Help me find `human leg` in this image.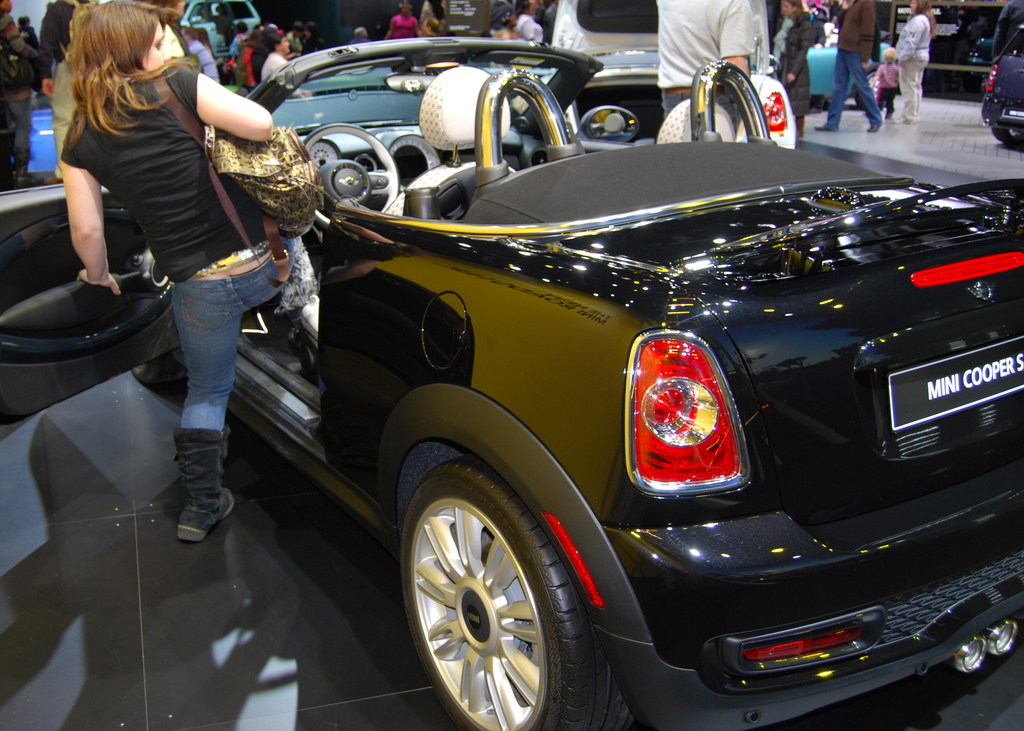
Found it: x1=173 y1=262 x2=234 y2=543.
